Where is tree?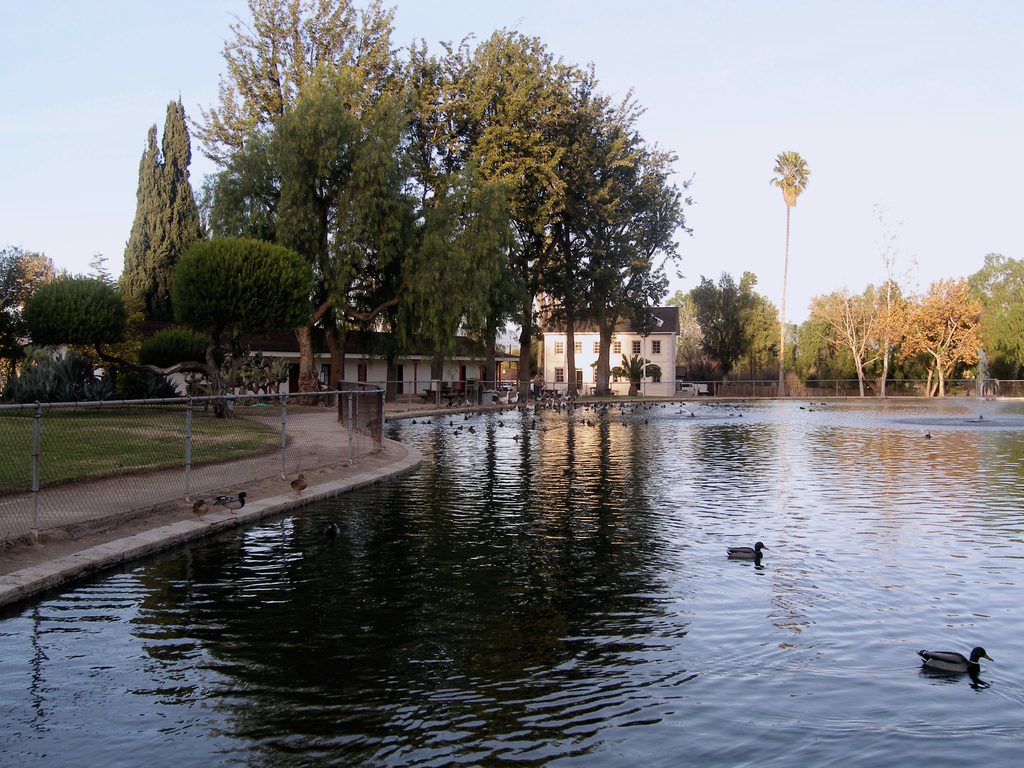
l=113, t=84, r=204, b=340.
